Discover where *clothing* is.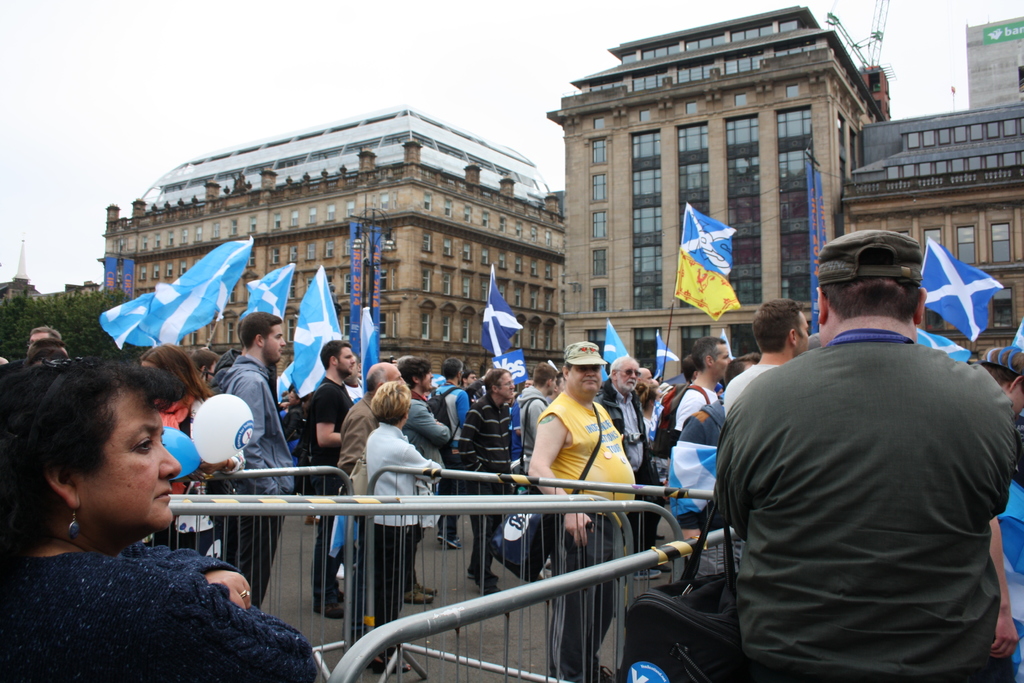
Discovered at rect(719, 364, 781, 418).
